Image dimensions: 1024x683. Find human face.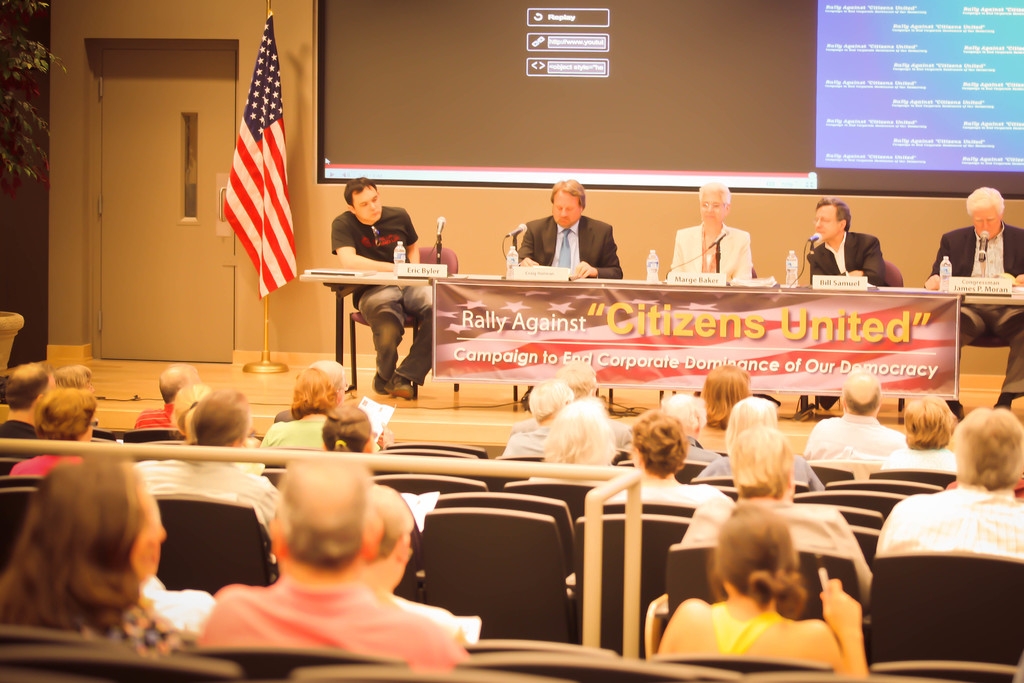
[124, 465, 164, 588].
